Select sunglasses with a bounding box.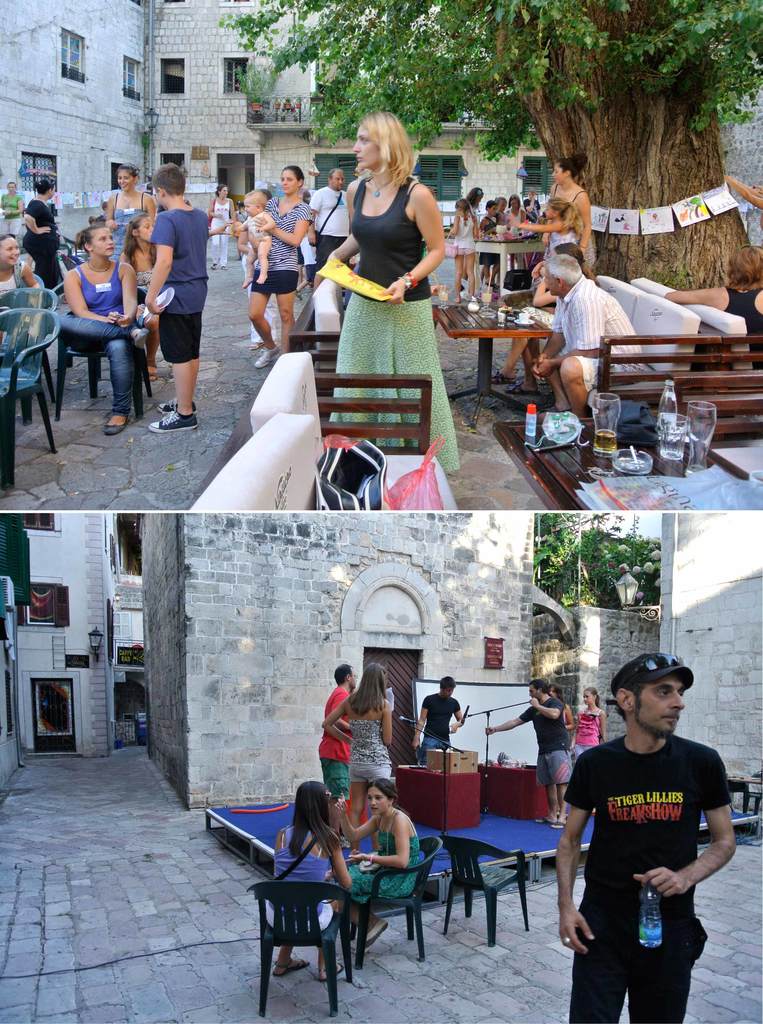
<bbox>627, 652, 686, 692</bbox>.
